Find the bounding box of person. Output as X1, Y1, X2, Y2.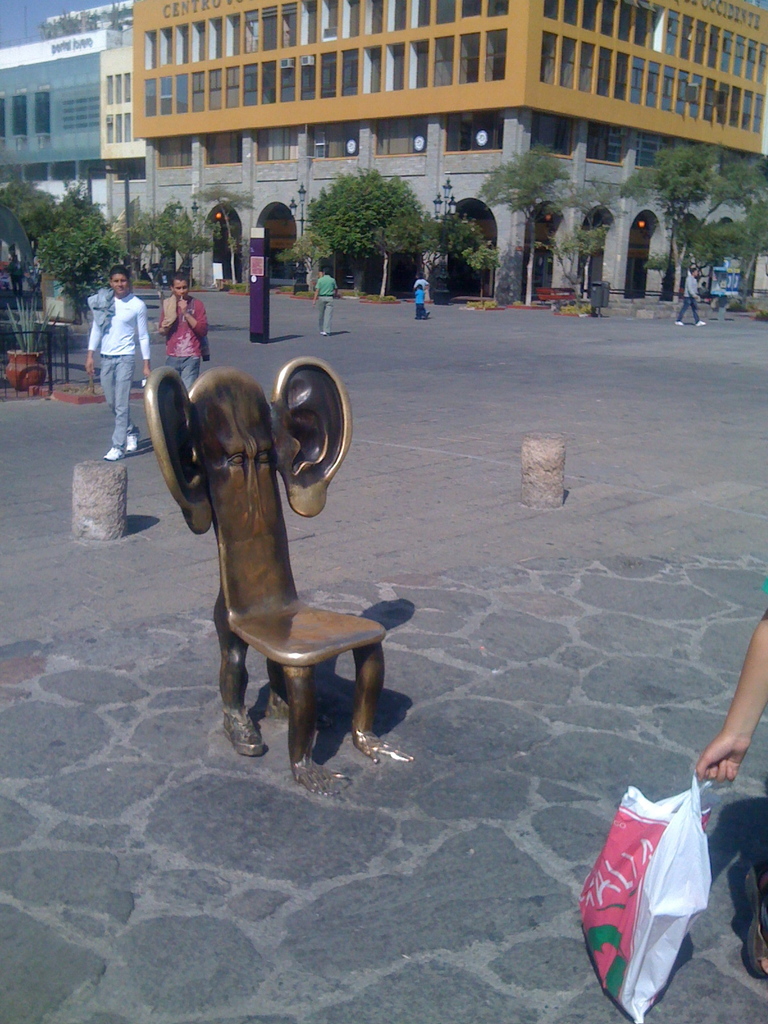
153, 268, 202, 399.
